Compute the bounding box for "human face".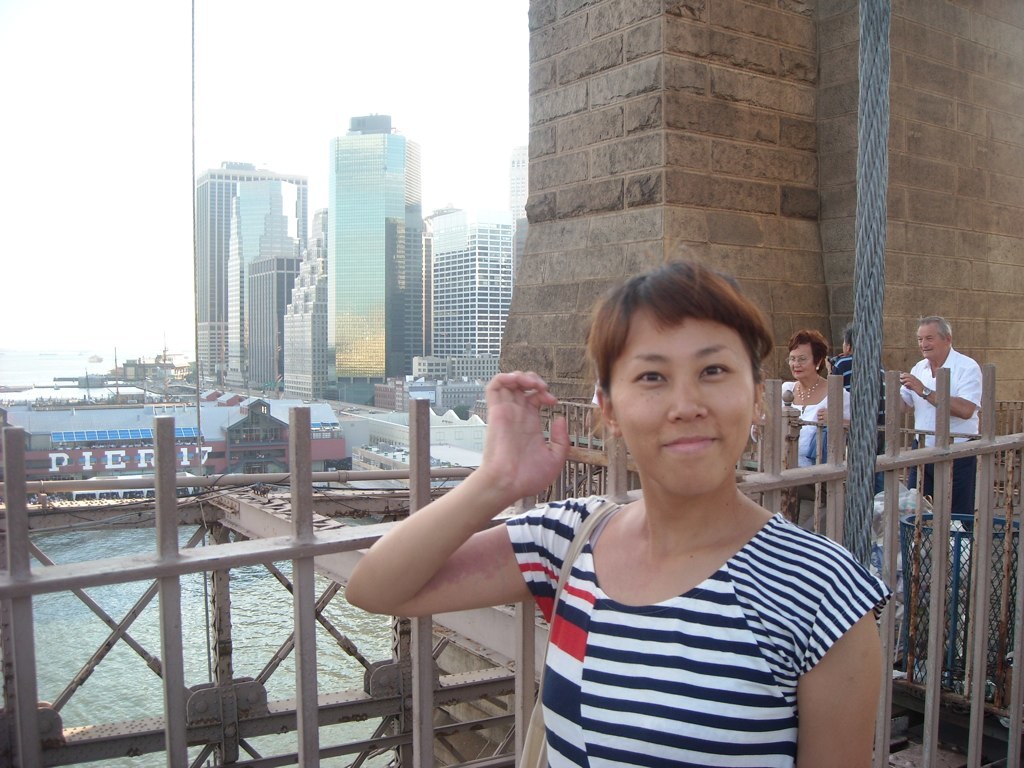
x1=616, y1=311, x2=753, y2=488.
